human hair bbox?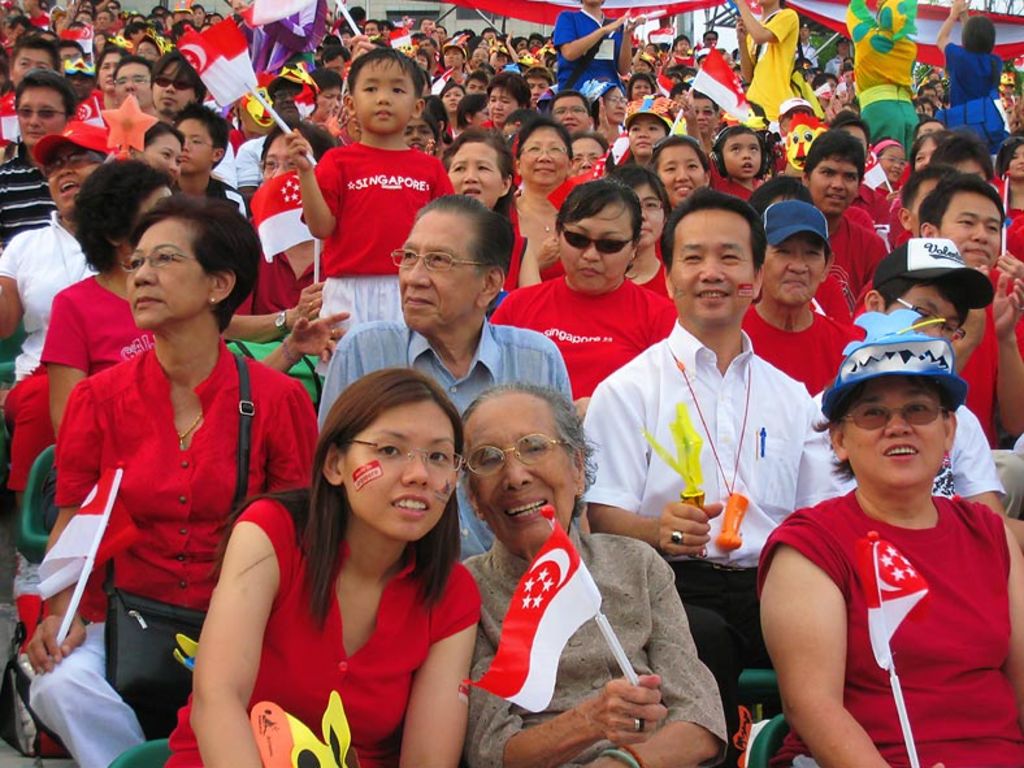
bbox=[706, 123, 760, 160]
